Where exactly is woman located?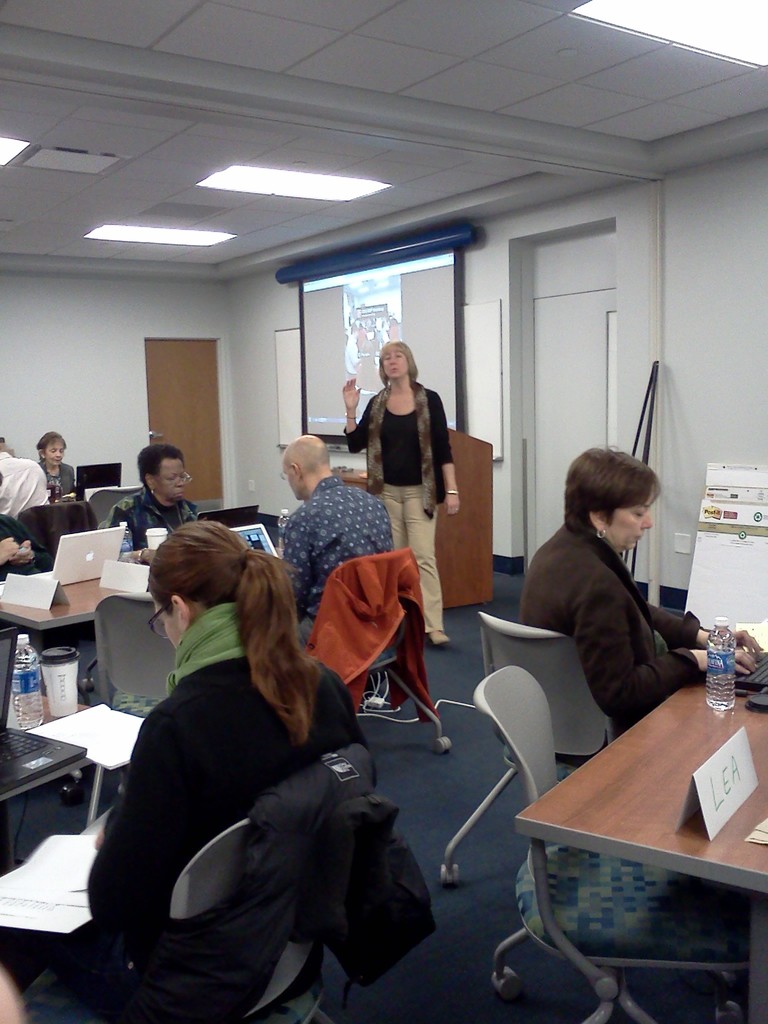
Its bounding box is <bbox>342, 339, 461, 645</bbox>.
